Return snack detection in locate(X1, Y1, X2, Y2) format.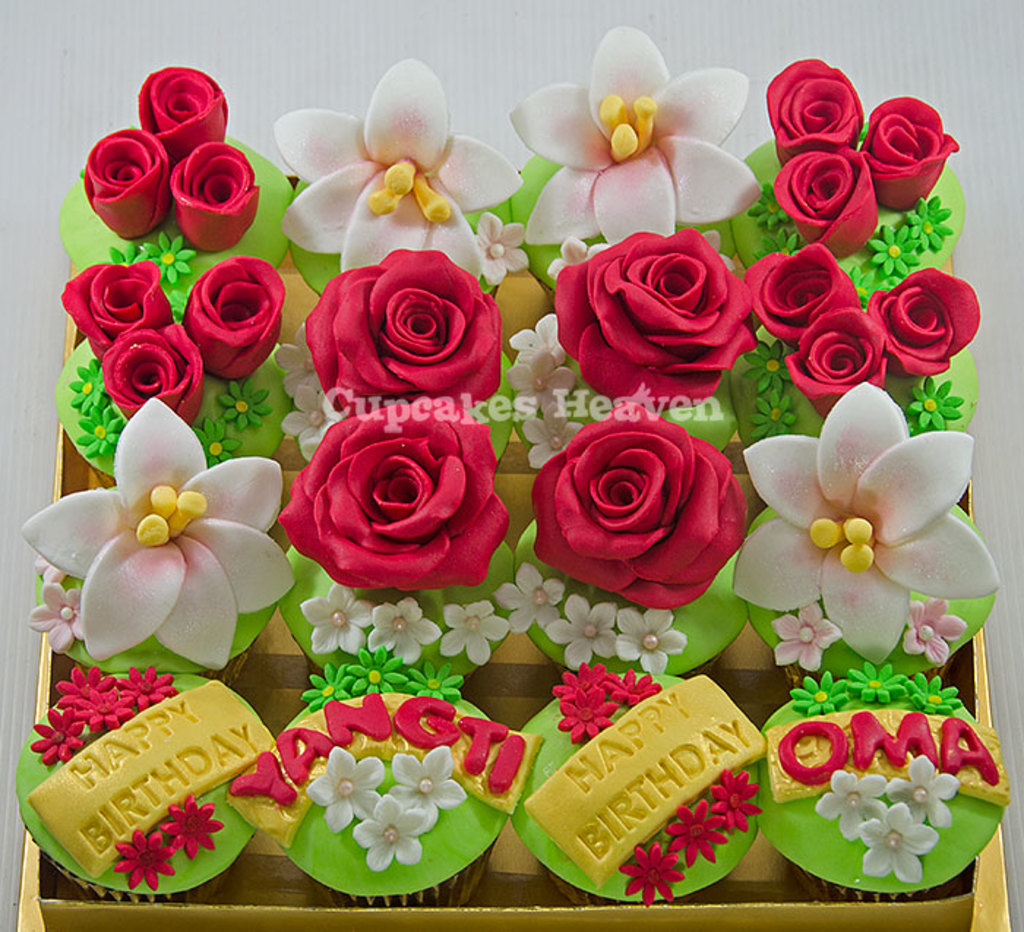
locate(502, 221, 743, 448).
